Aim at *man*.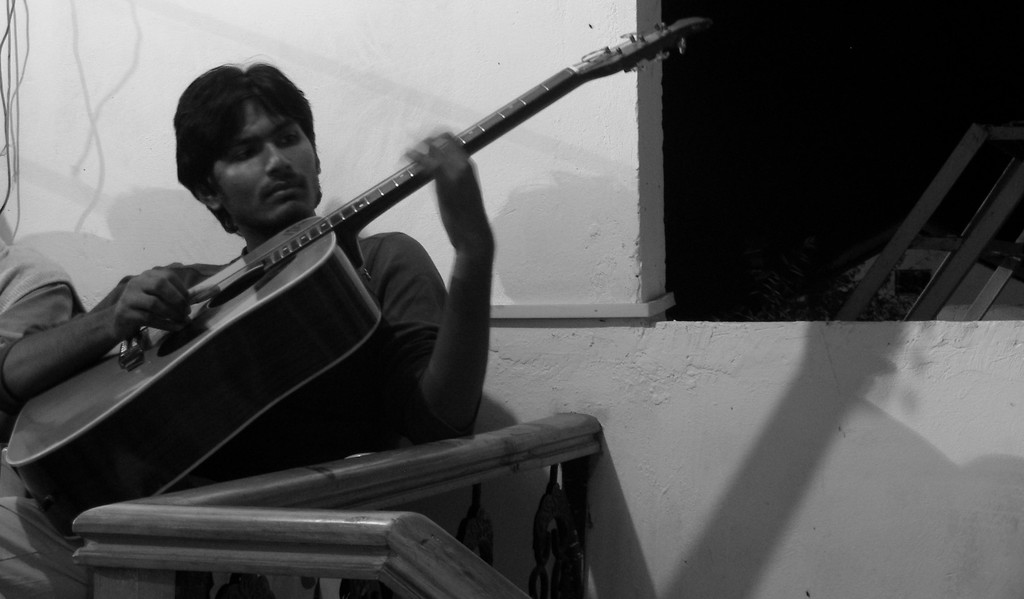
Aimed at locate(40, 0, 711, 522).
